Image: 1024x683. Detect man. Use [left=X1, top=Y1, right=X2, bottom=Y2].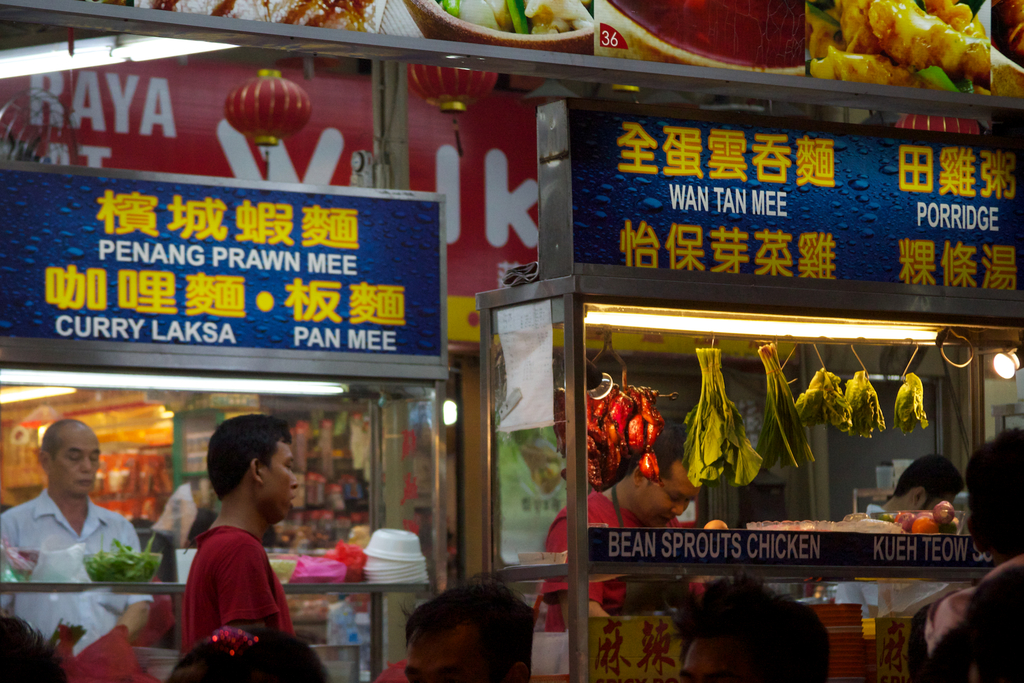
[left=831, top=453, right=966, bottom=602].
